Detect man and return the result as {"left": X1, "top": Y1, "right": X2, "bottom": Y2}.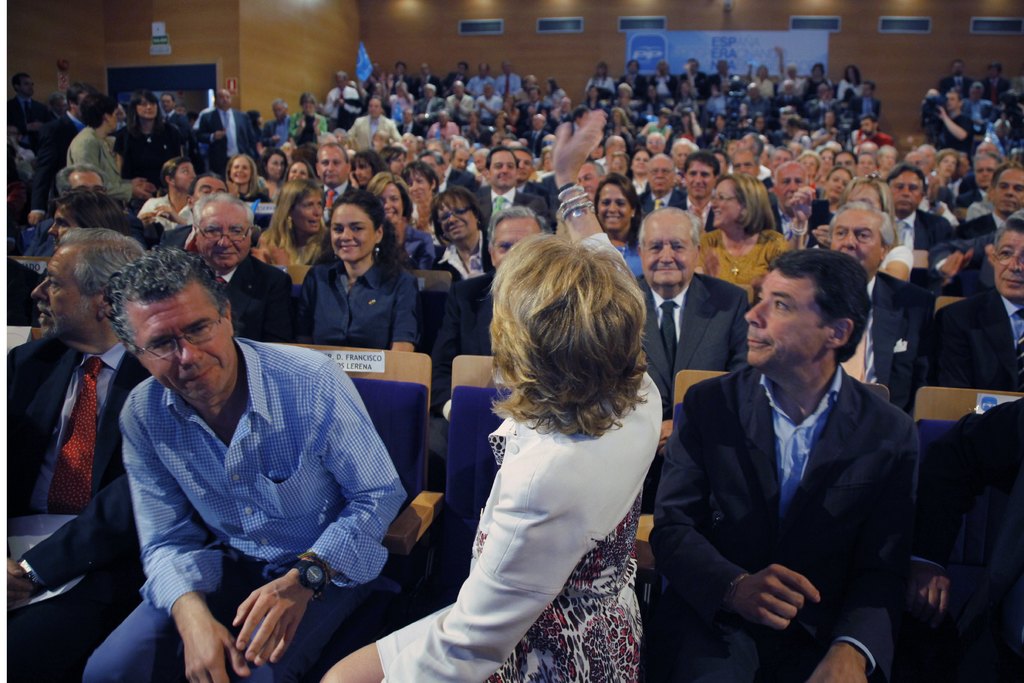
{"left": 797, "top": 65, "right": 834, "bottom": 102}.
